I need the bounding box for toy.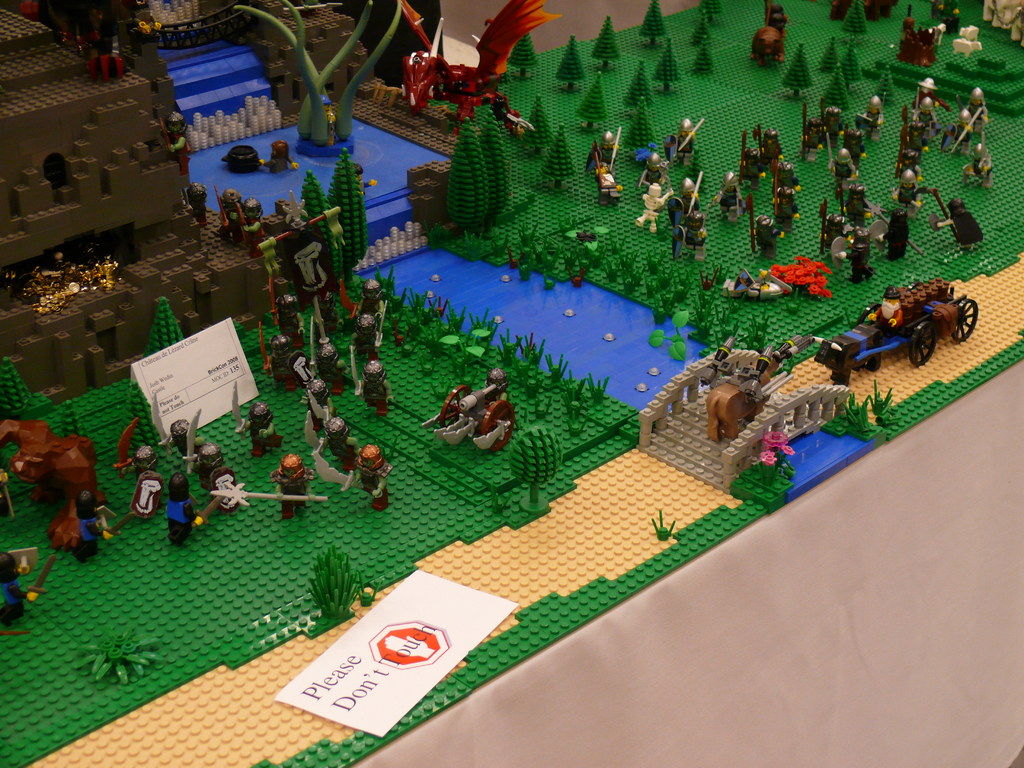
Here it is: <region>751, 214, 780, 260</region>.
